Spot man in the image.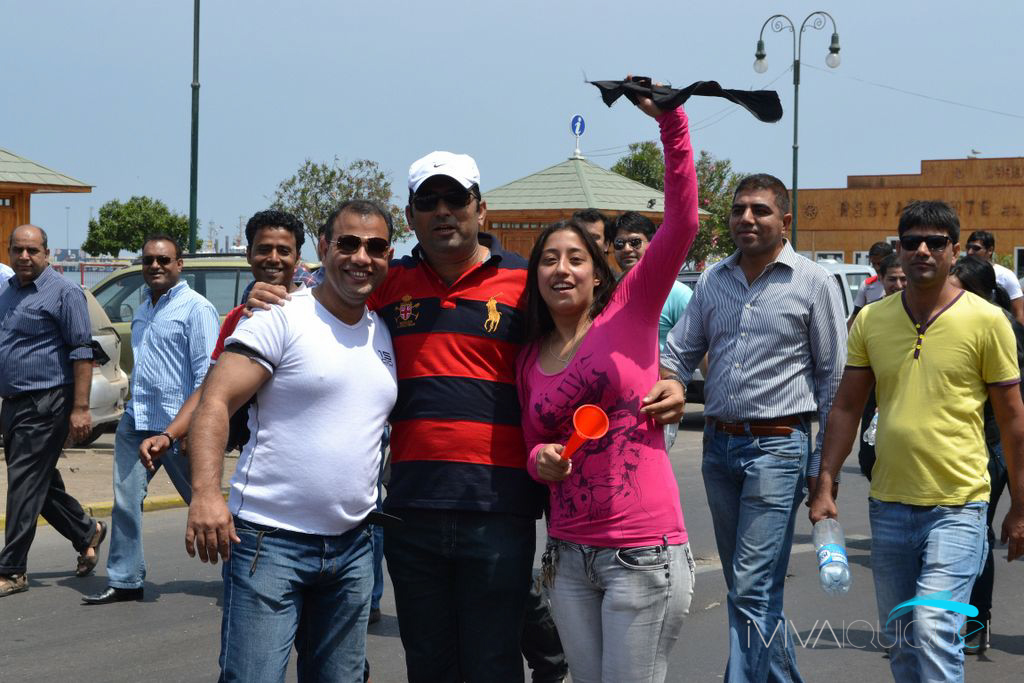
man found at BBox(610, 211, 690, 443).
